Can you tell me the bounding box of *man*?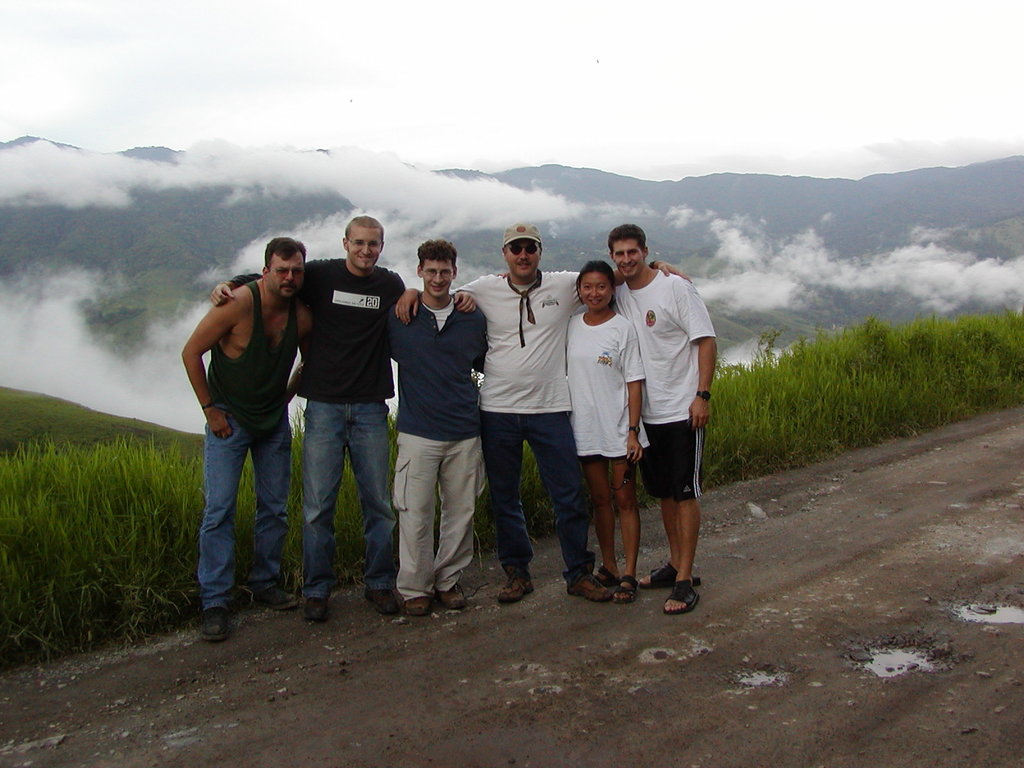
select_region(186, 239, 317, 638).
